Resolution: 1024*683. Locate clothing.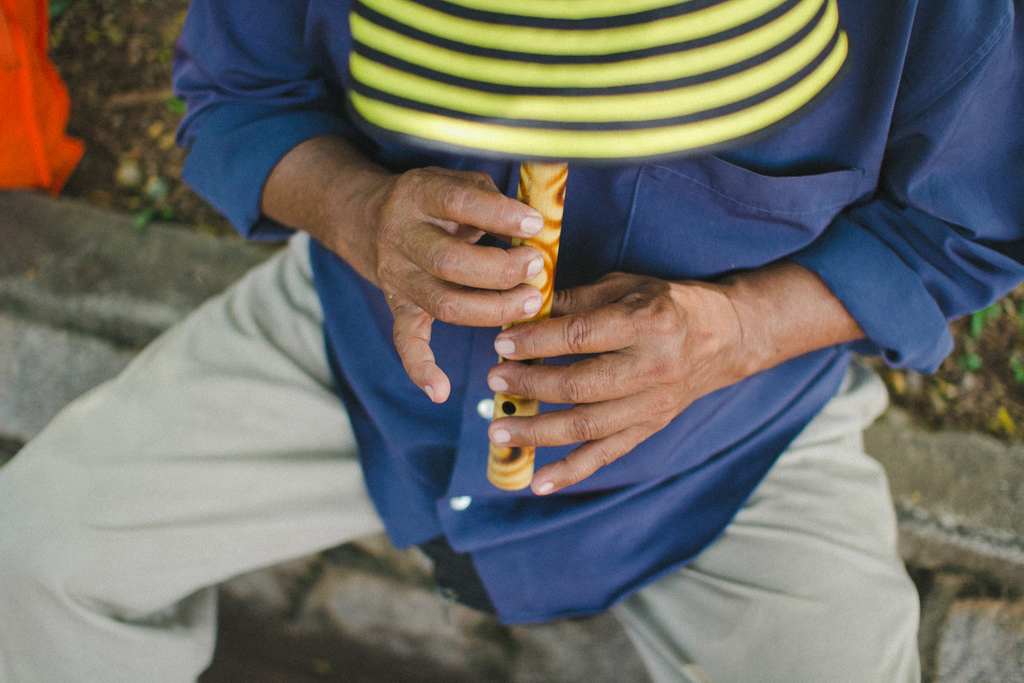
rect(0, 0, 1023, 682).
